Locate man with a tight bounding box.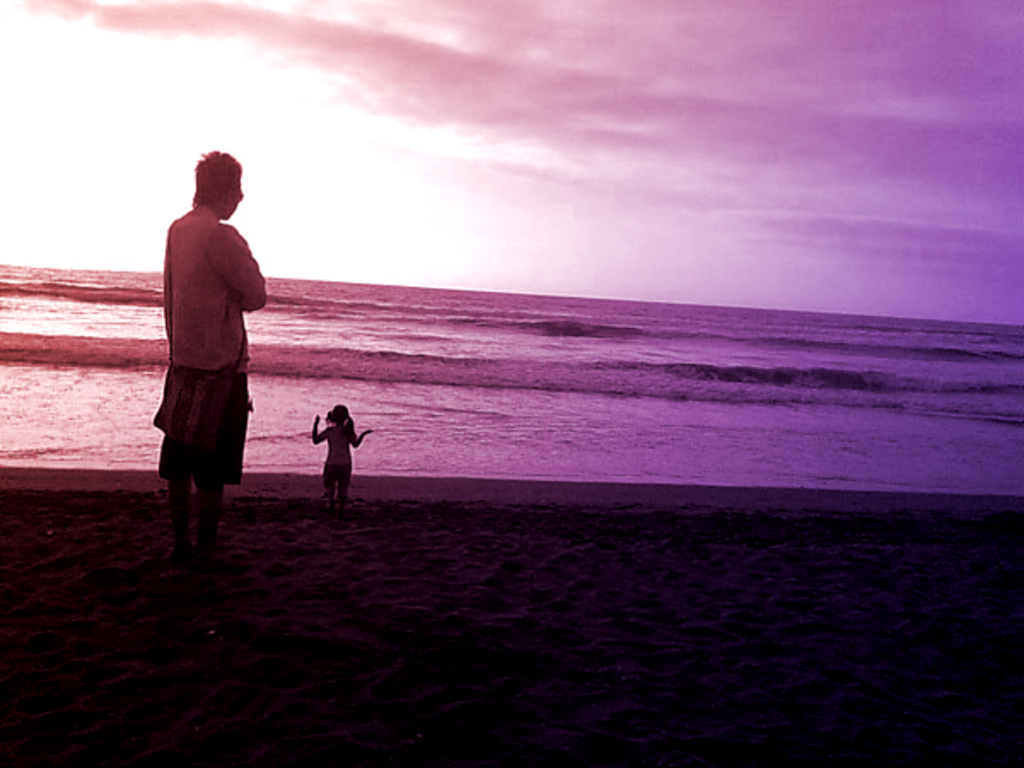
(x1=152, y1=152, x2=263, y2=560).
